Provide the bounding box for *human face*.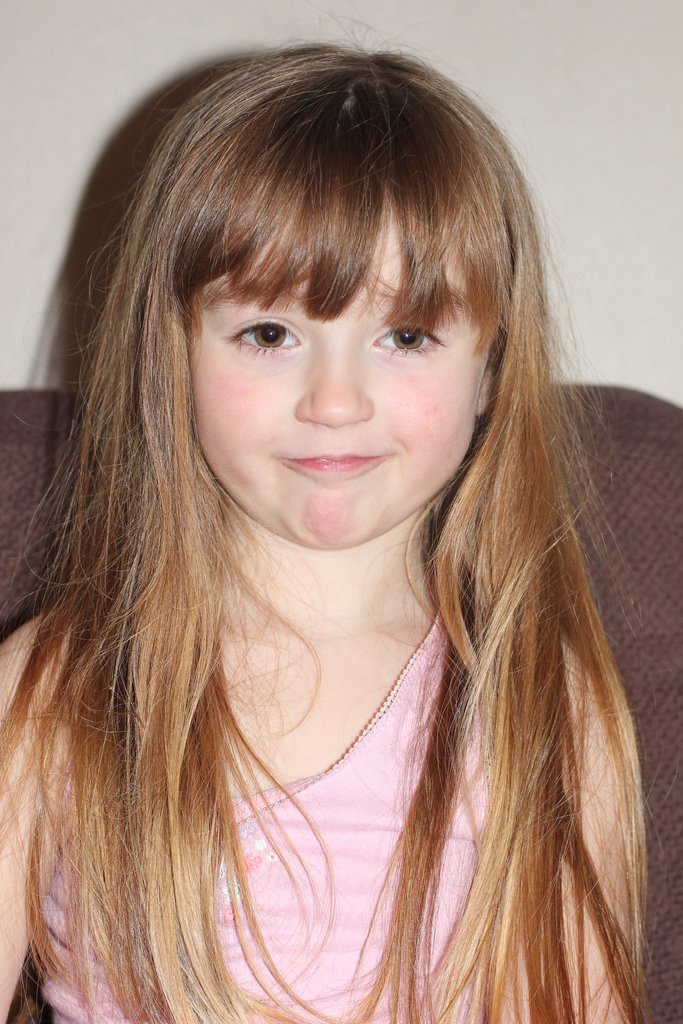
188/180/472/538.
